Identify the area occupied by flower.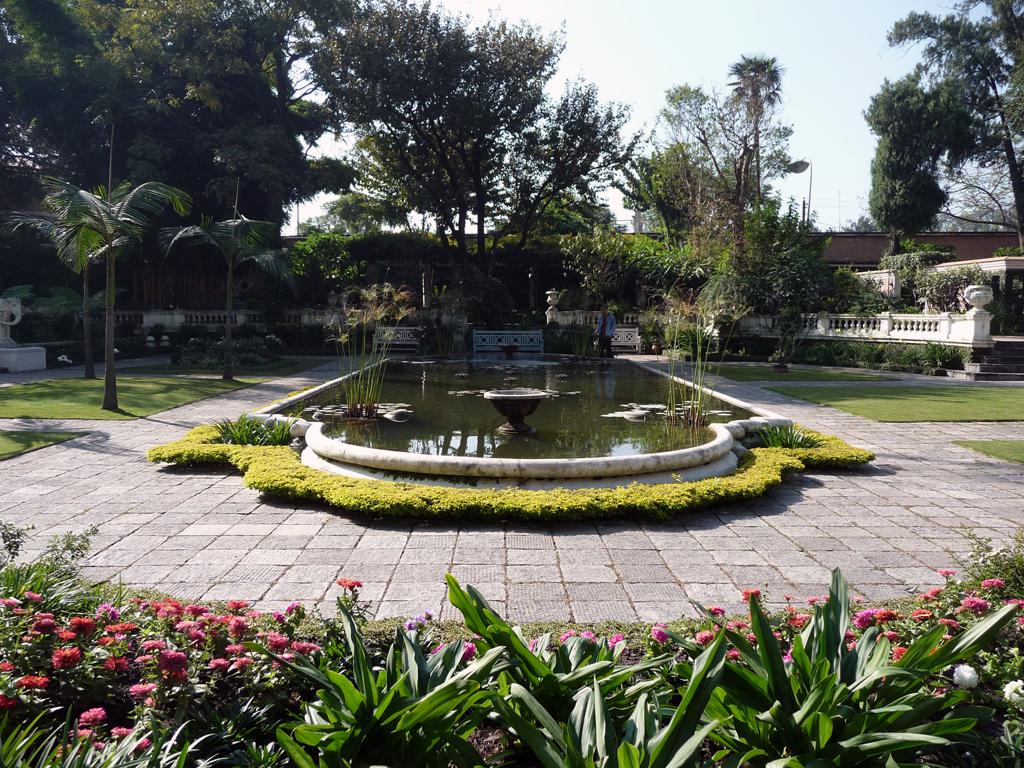
Area: Rect(559, 629, 575, 643).
